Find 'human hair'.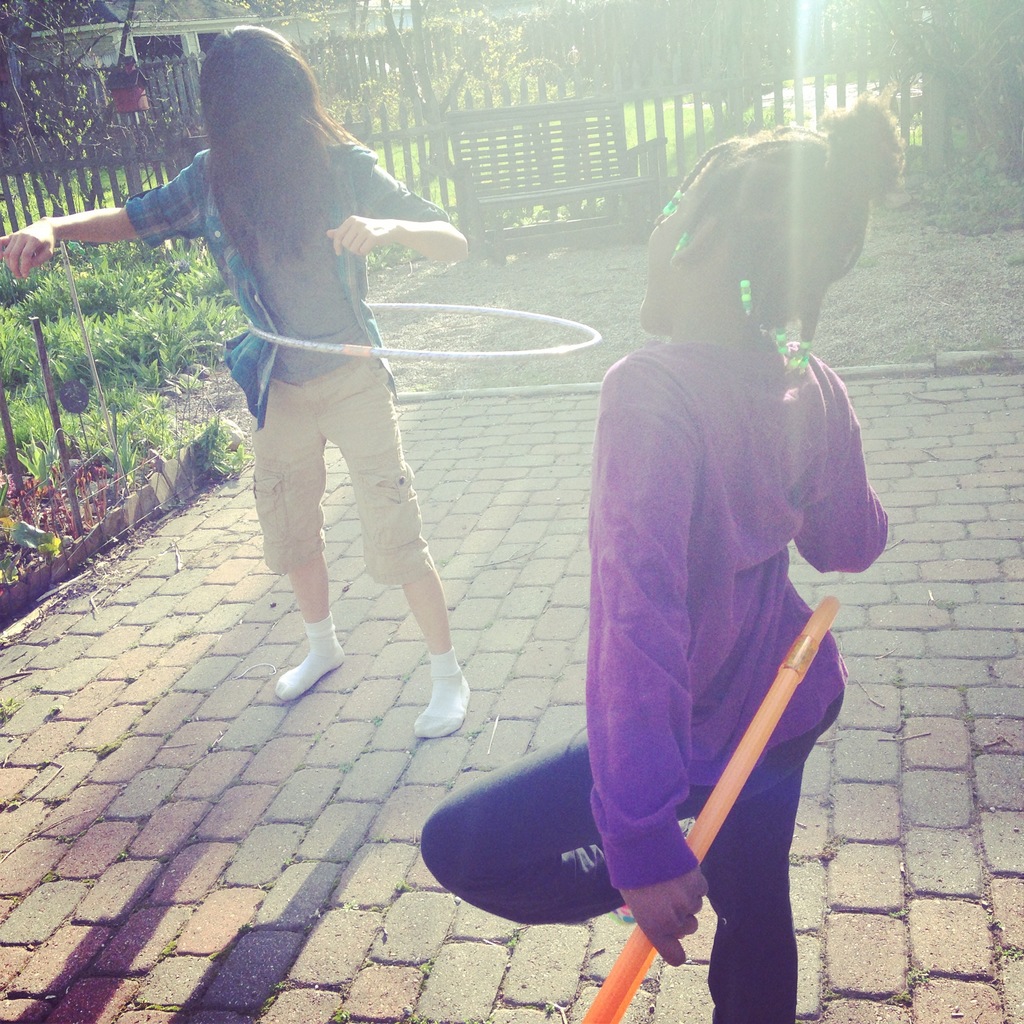
[198,22,364,266].
